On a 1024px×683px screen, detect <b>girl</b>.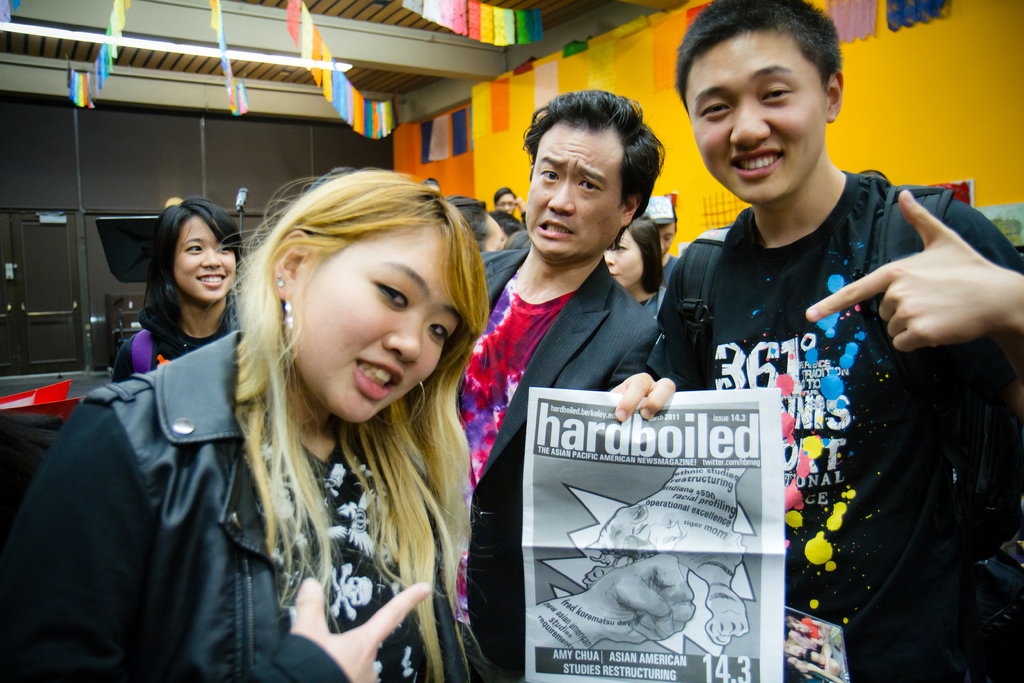
112 197 243 385.
